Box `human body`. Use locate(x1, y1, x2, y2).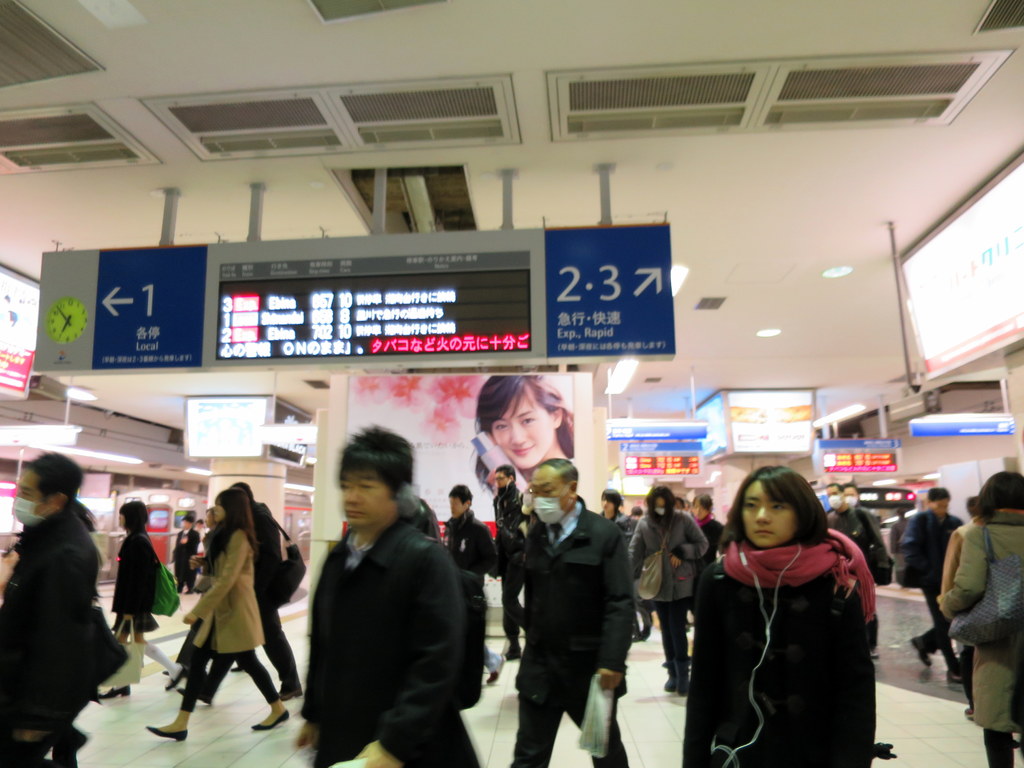
locate(486, 493, 530, 659).
